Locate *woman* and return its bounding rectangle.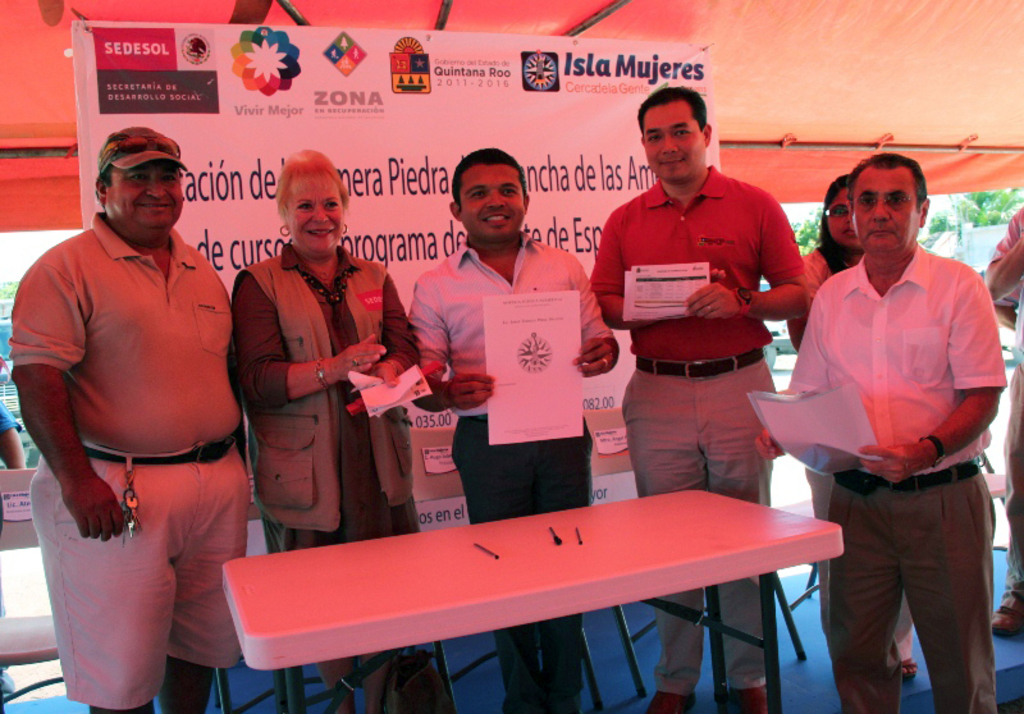
Rect(230, 143, 422, 713).
